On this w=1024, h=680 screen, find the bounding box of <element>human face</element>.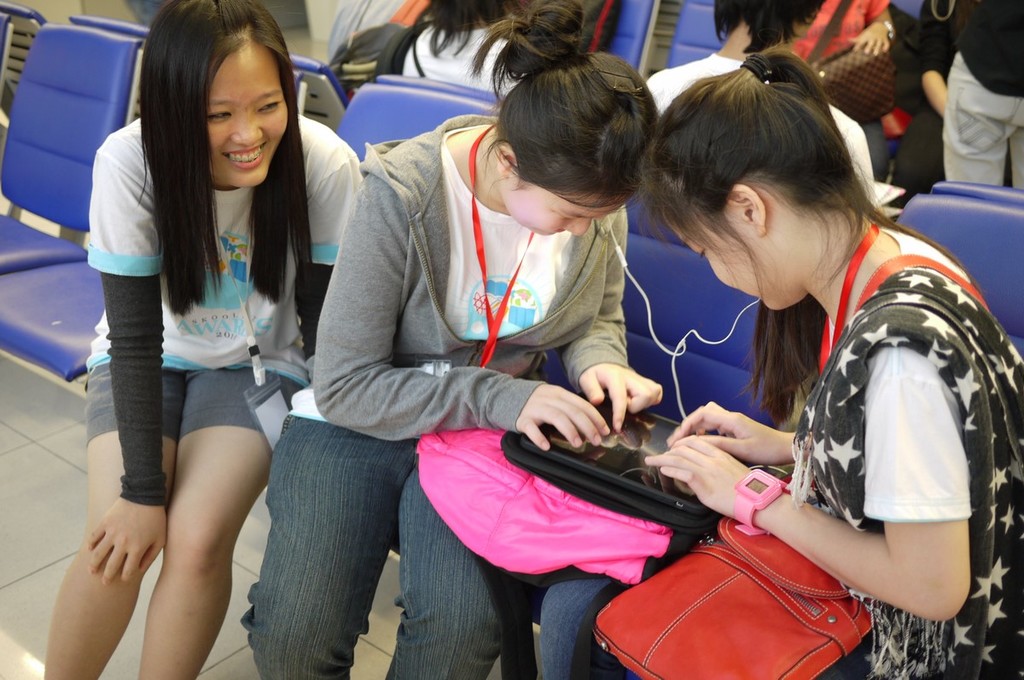
Bounding box: select_region(208, 46, 291, 189).
